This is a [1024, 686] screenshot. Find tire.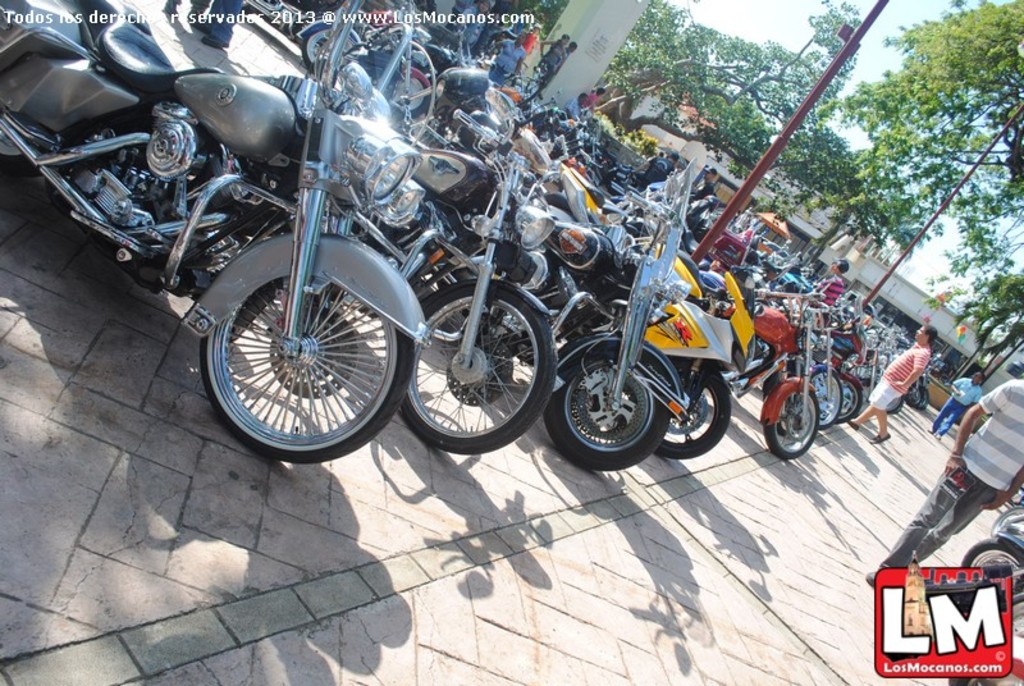
Bounding box: pyautogui.locateOnScreen(763, 389, 818, 458).
